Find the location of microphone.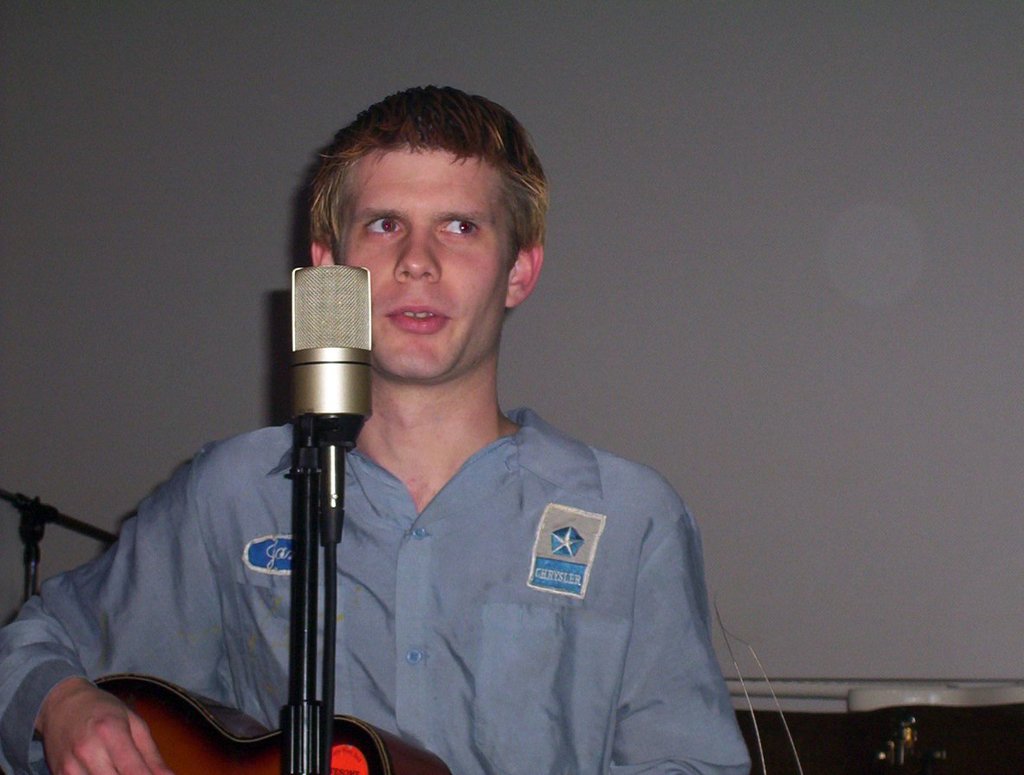
Location: bbox=[267, 259, 386, 477].
